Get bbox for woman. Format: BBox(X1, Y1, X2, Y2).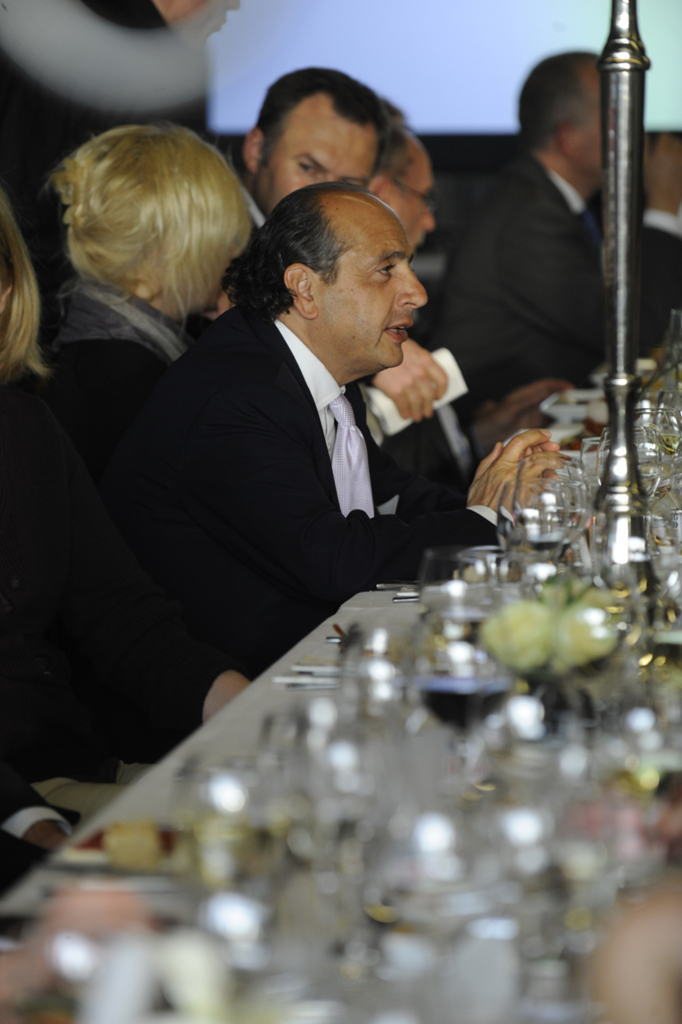
BBox(12, 86, 252, 796).
